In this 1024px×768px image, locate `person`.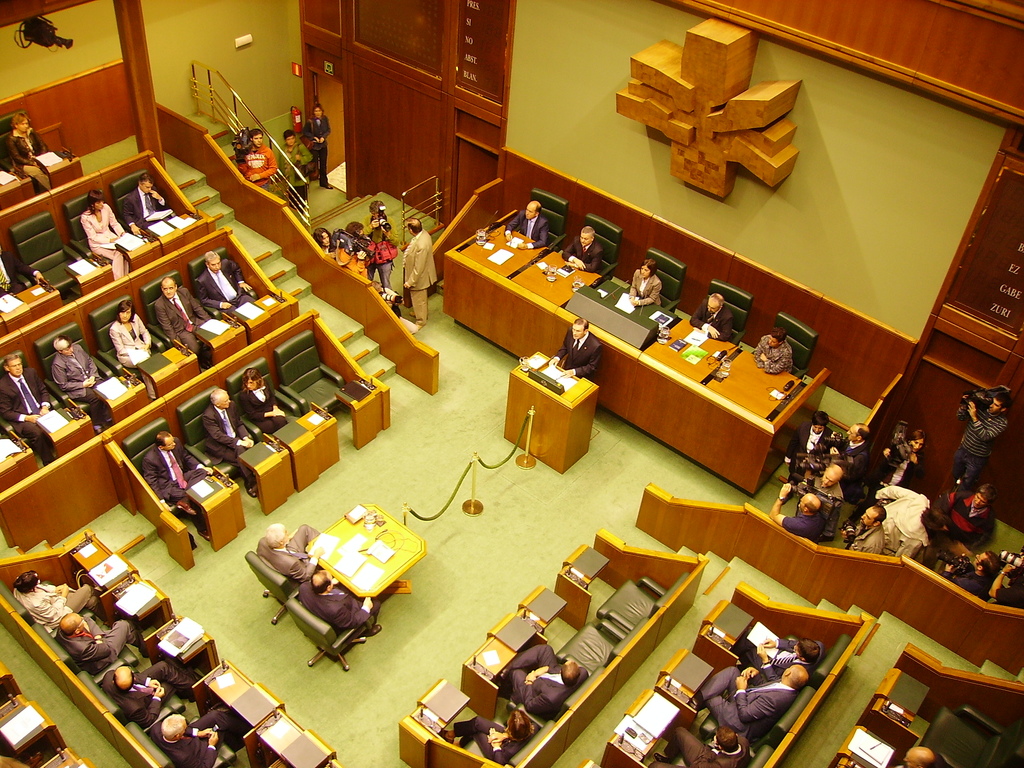
Bounding box: box(256, 523, 319, 580).
